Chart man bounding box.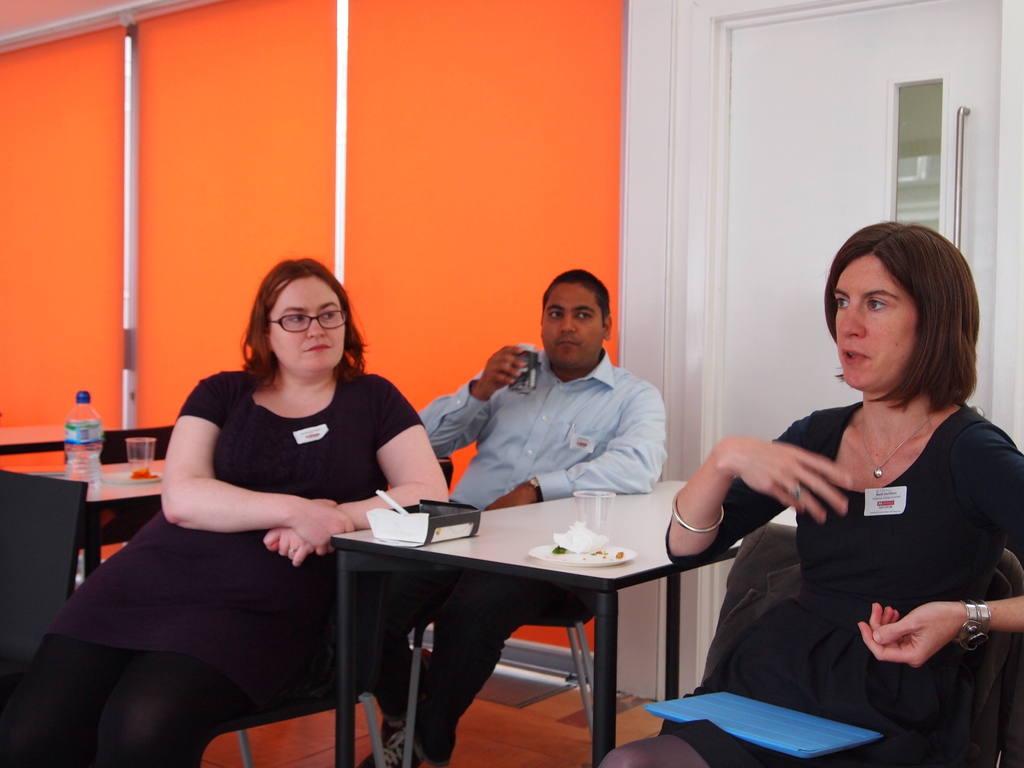
Charted: 406:257:671:767.
